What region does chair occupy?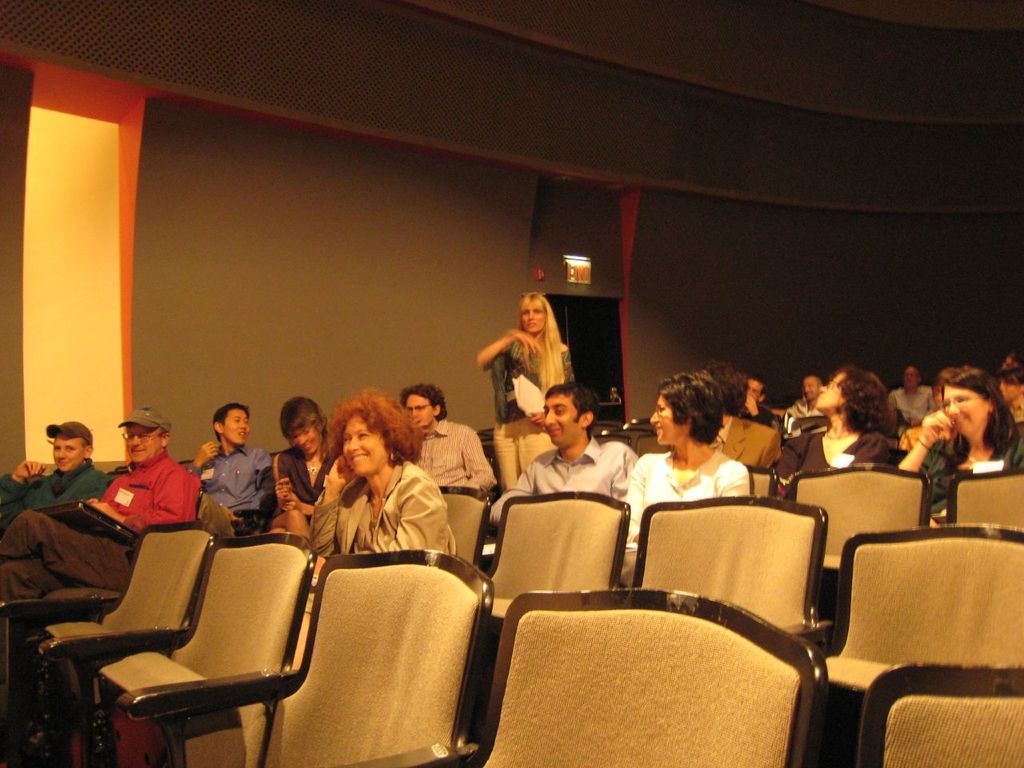
box=[798, 526, 1019, 751].
